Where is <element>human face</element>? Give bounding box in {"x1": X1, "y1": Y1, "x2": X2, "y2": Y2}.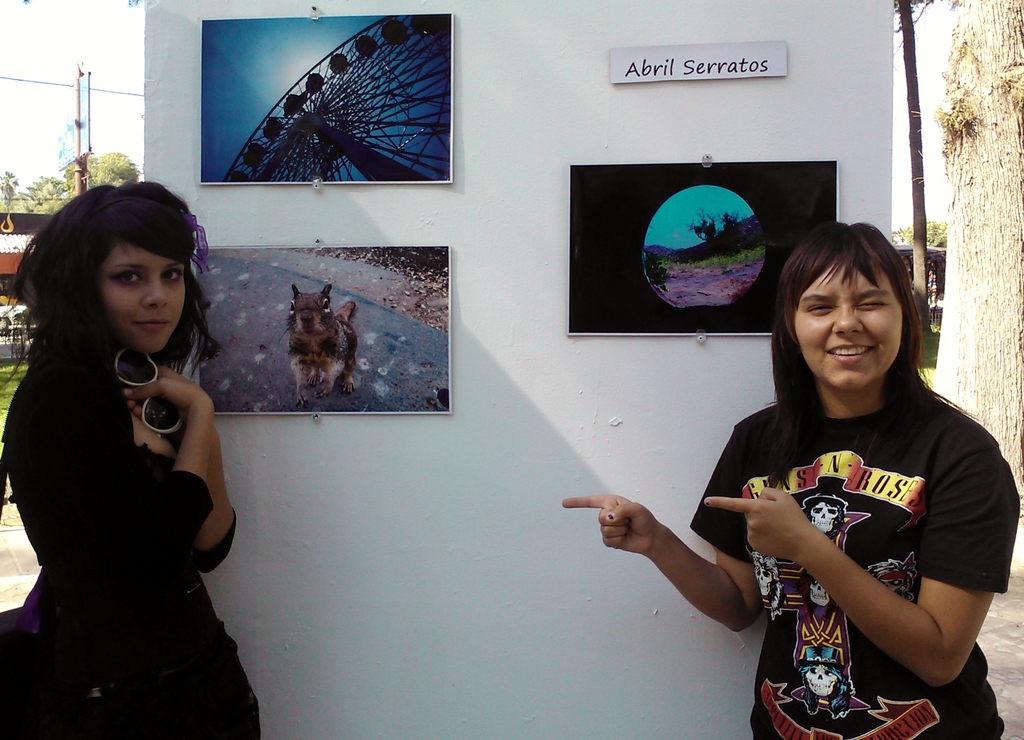
{"x1": 796, "y1": 271, "x2": 902, "y2": 390}.
